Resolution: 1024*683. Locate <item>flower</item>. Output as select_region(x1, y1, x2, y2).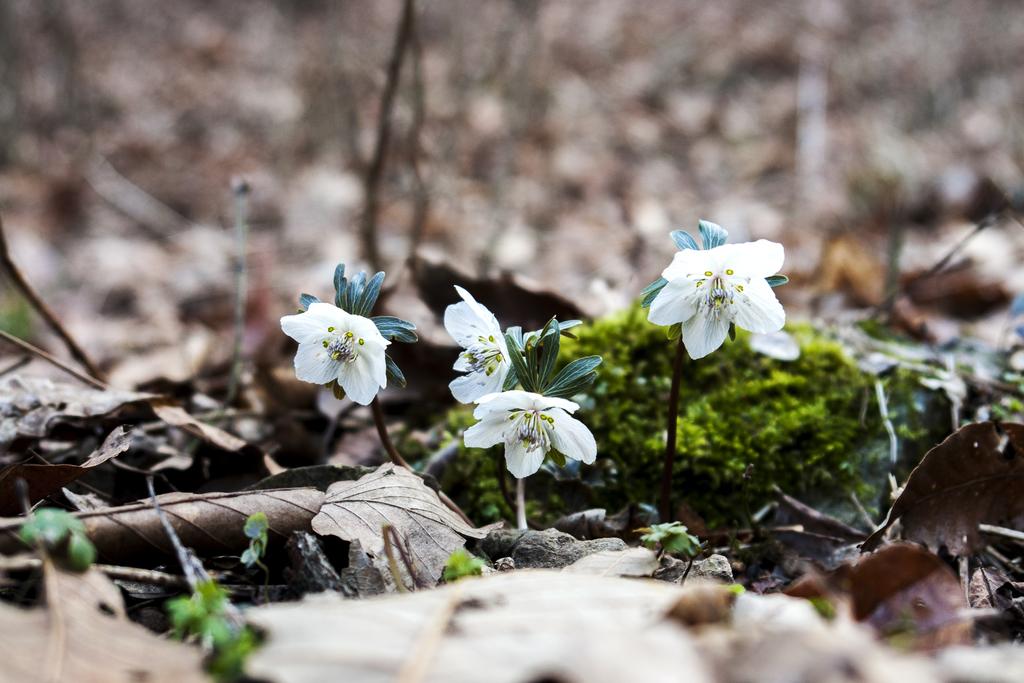
select_region(464, 390, 594, 479).
